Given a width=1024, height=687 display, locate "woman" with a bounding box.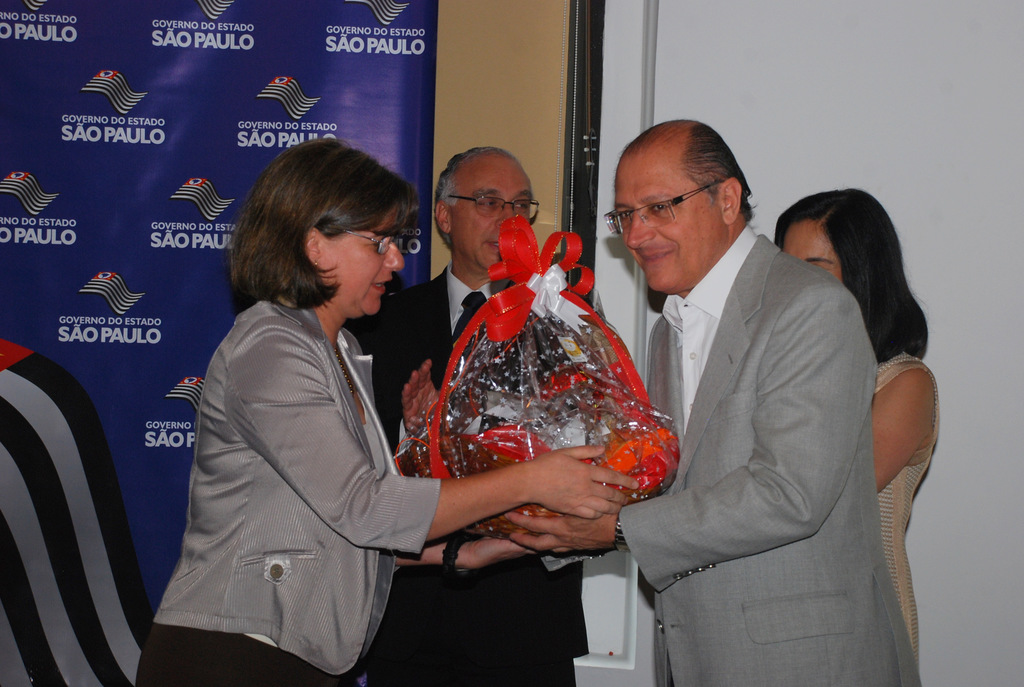
Located: rect(152, 151, 525, 686).
